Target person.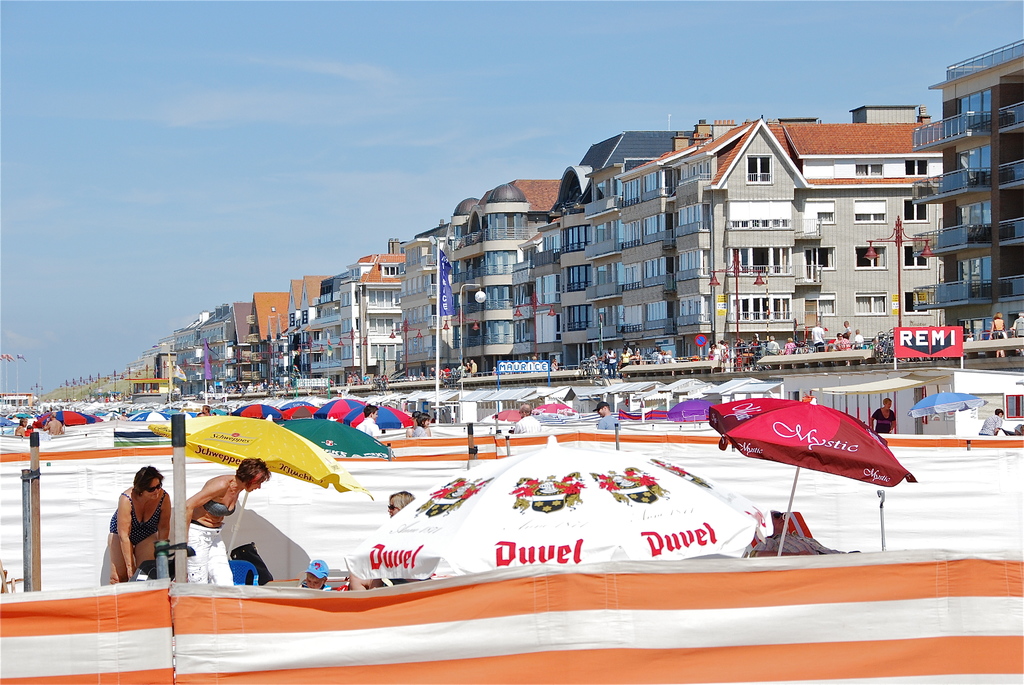
Target region: [left=865, top=393, right=895, bottom=433].
